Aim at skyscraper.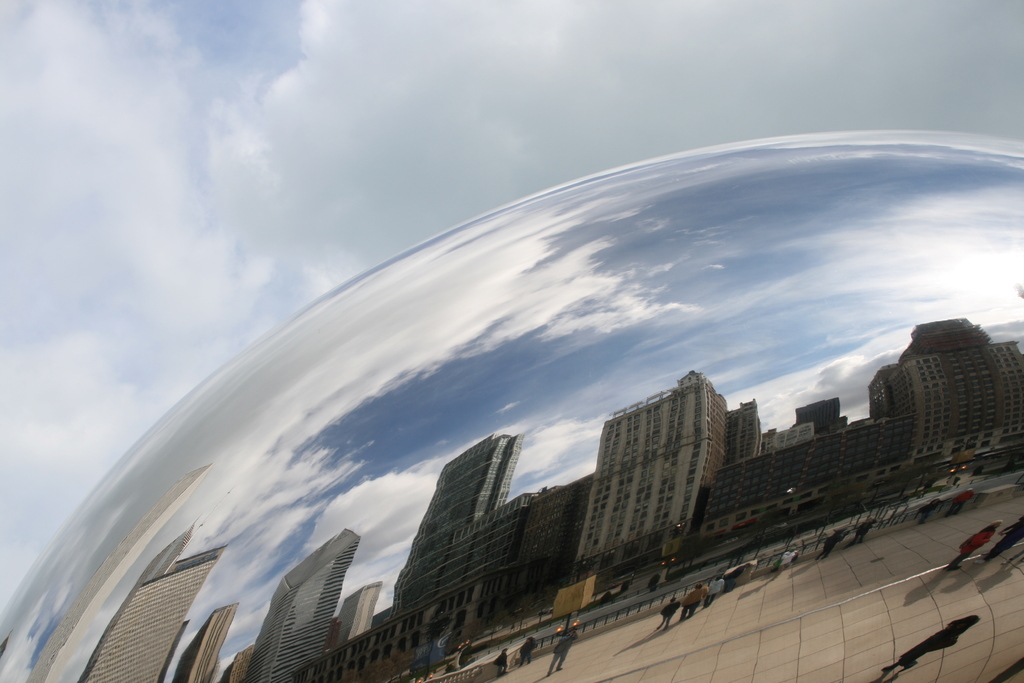
Aimed at (x1=419, y1=433, x2=511, y2=598).
